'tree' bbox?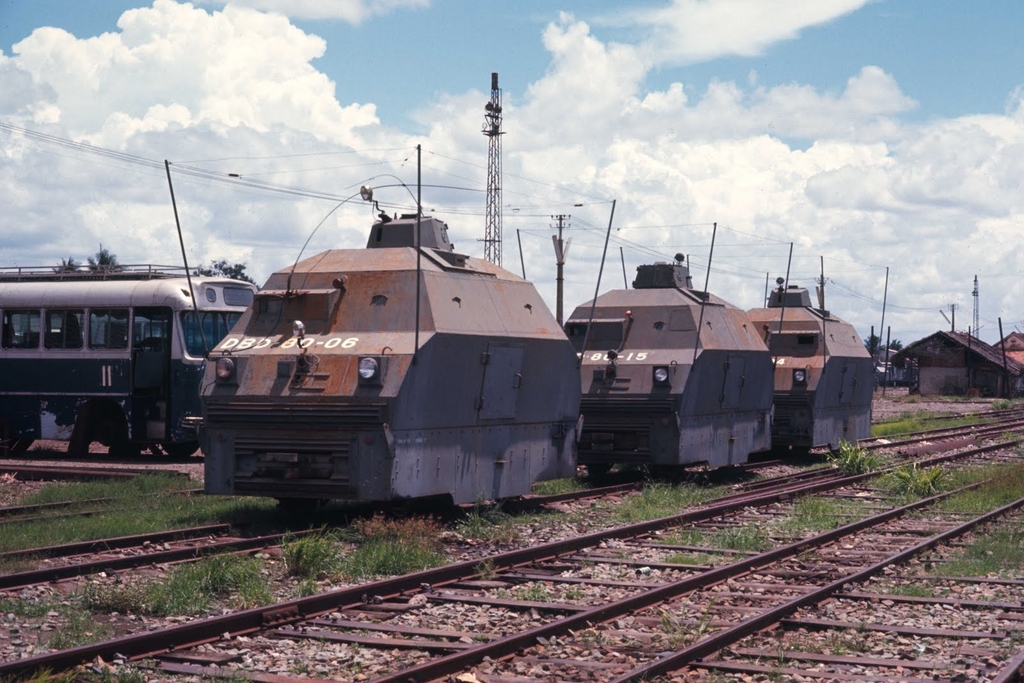
[84, 247, 127, 272]
